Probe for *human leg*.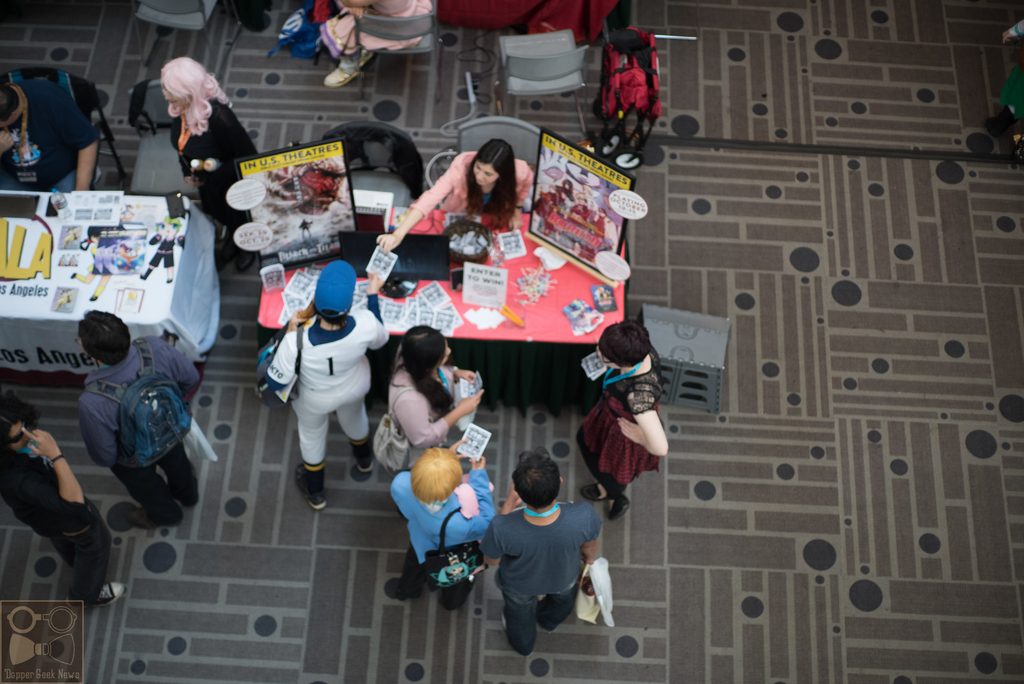
Probe result: [127,455,184,530].
